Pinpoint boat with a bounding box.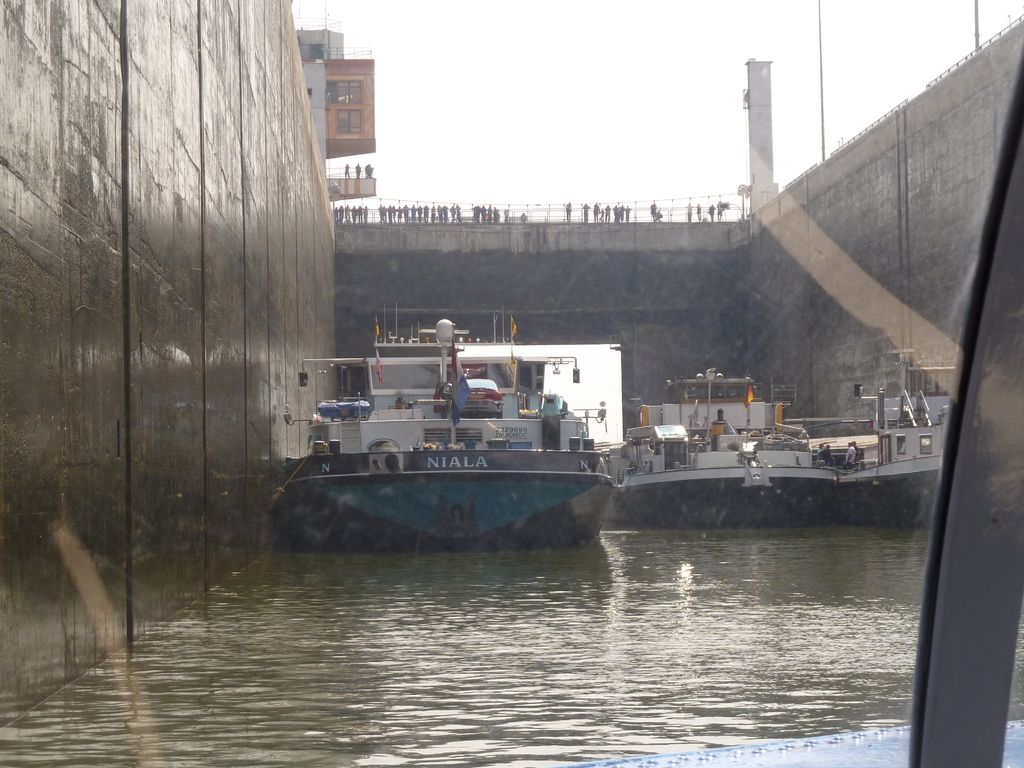
bbox(262, 285, 643, 549).
